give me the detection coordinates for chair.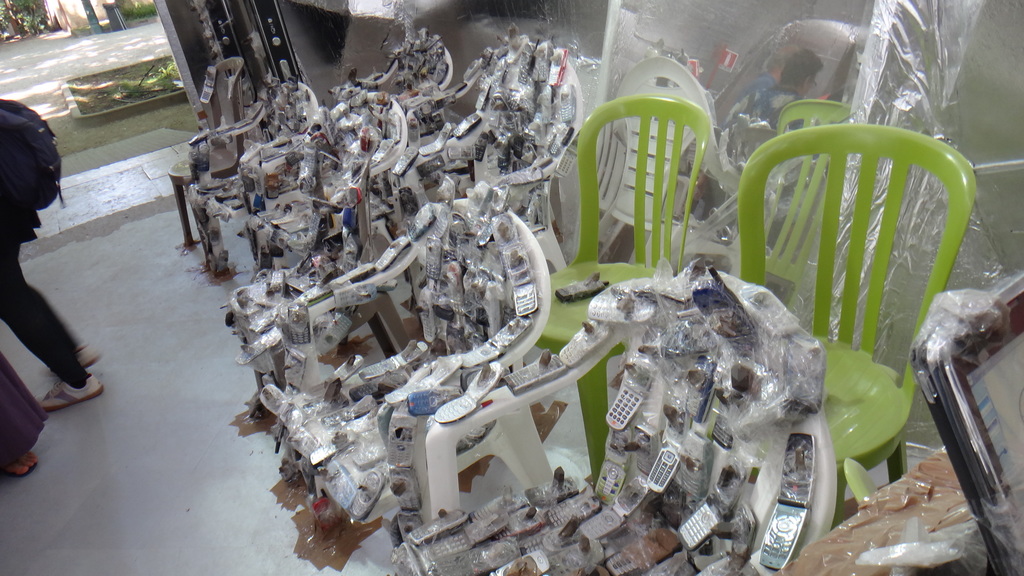
[left=536, top=99, right=711, bottom=477].
